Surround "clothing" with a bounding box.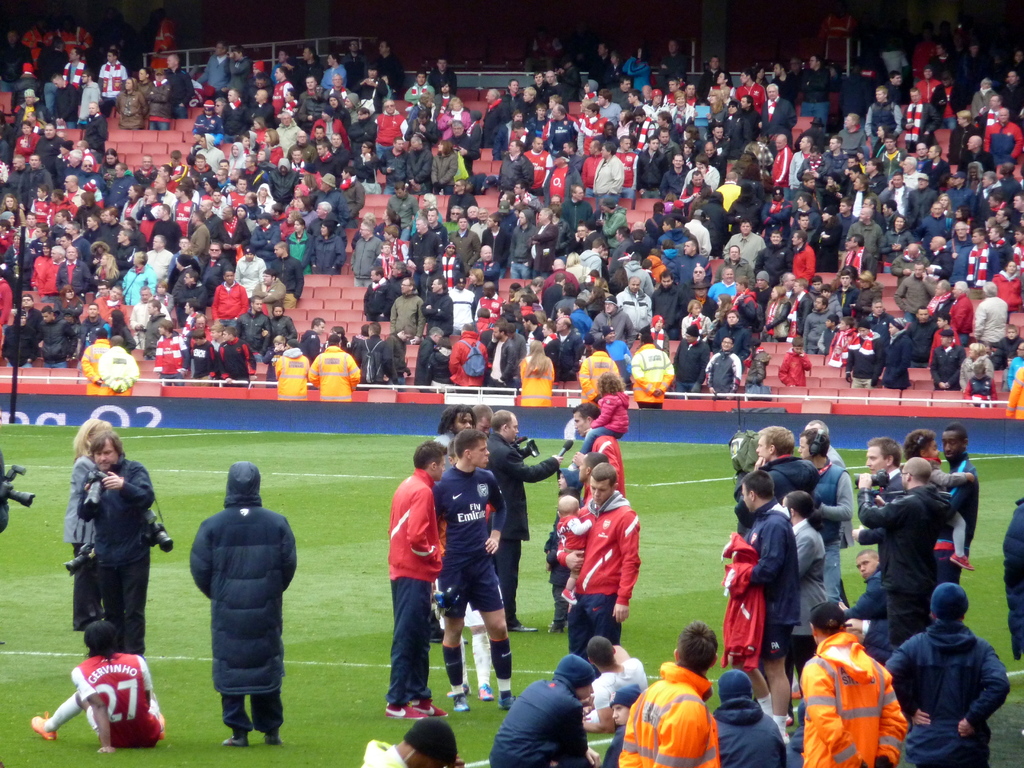
[left=484, top=431, right=563, bottom=627].
